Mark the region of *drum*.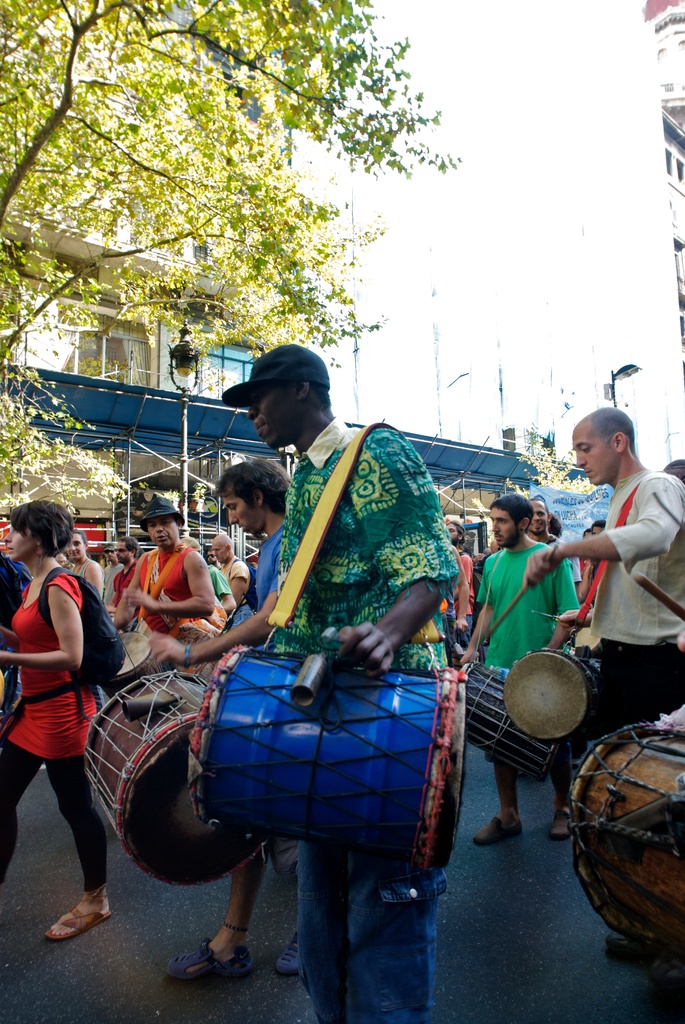
Region: 86:671:263:889.
